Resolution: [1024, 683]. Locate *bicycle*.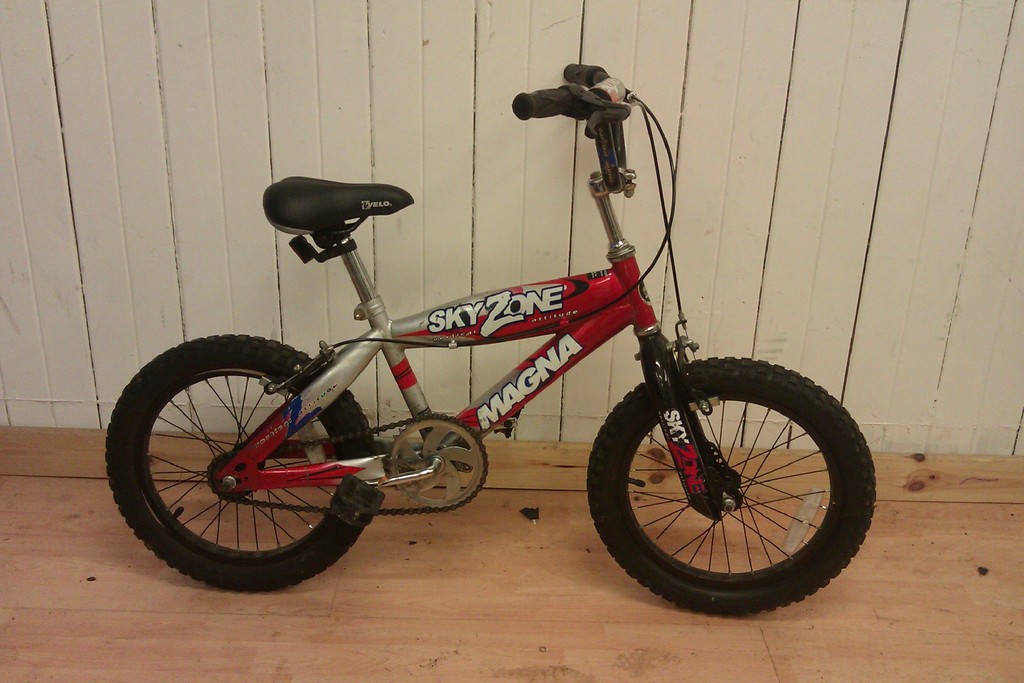
119:56:877:616.
